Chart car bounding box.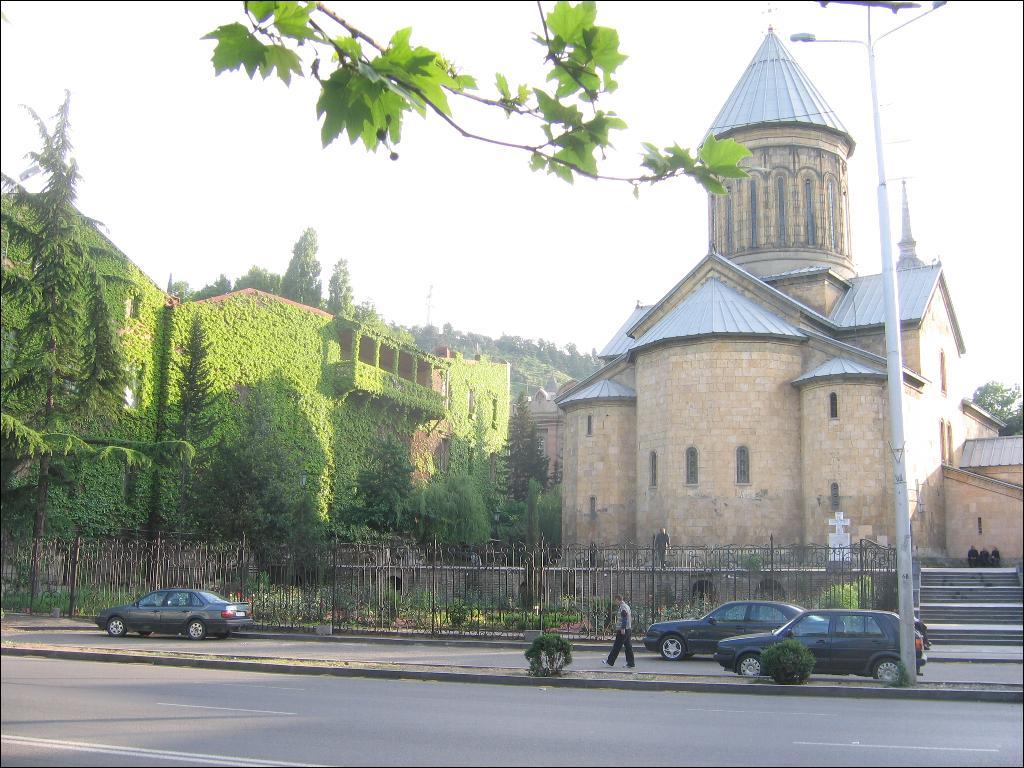
Charted: (645, 598, 833, 662).
